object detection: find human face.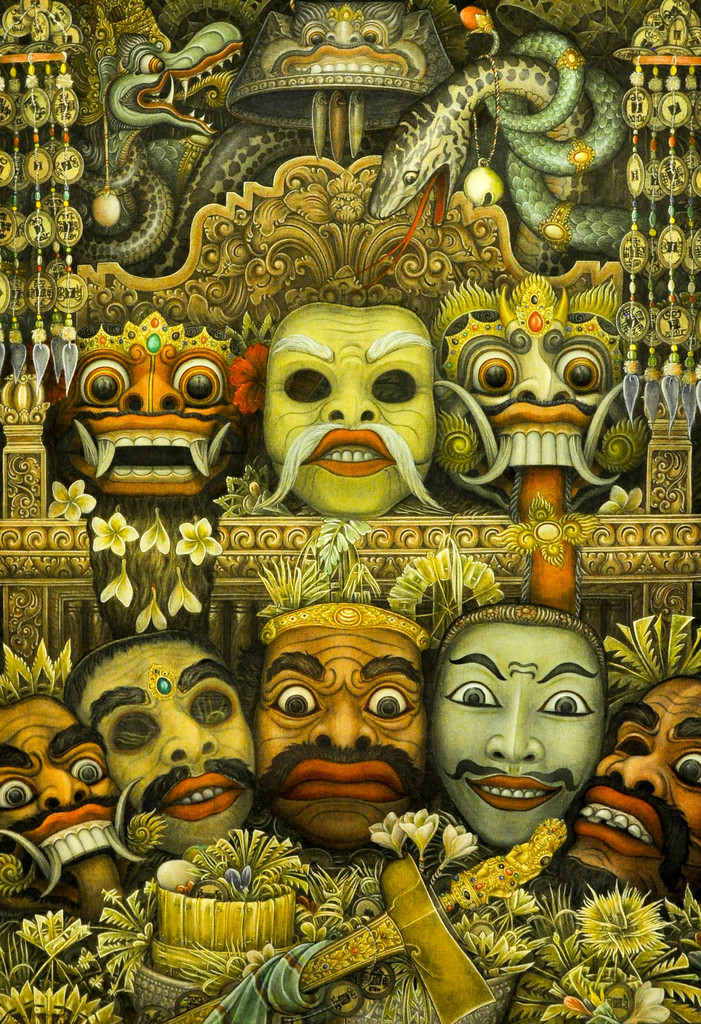
rect(77, 623, 257, 854).
